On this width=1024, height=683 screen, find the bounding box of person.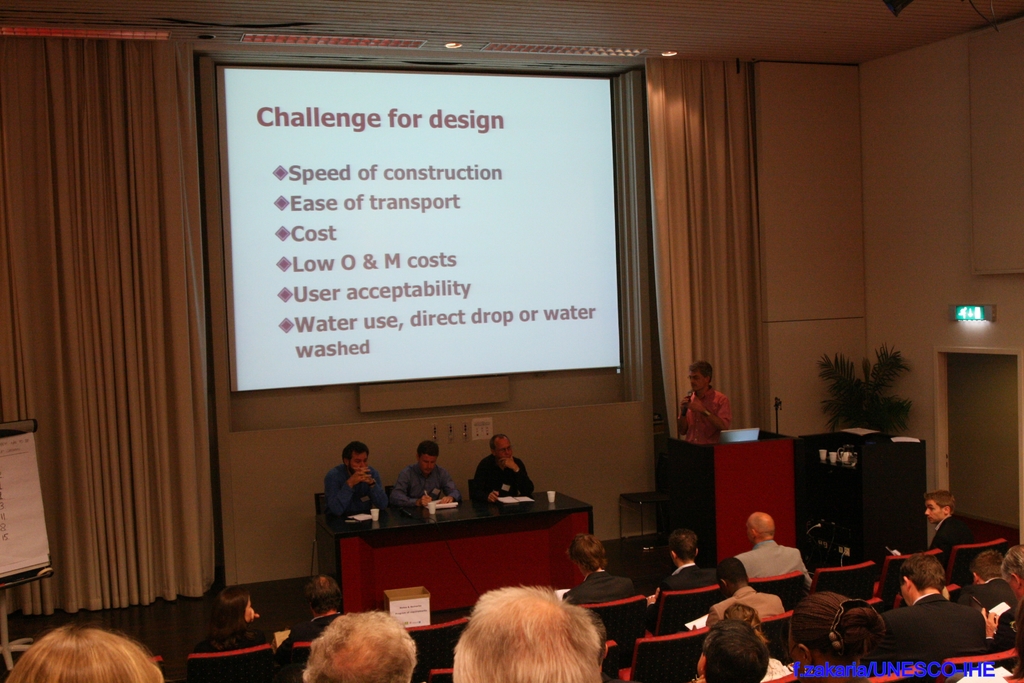
Bounding box: (x1=1012, y1=604, x2=1023, y2=680).
